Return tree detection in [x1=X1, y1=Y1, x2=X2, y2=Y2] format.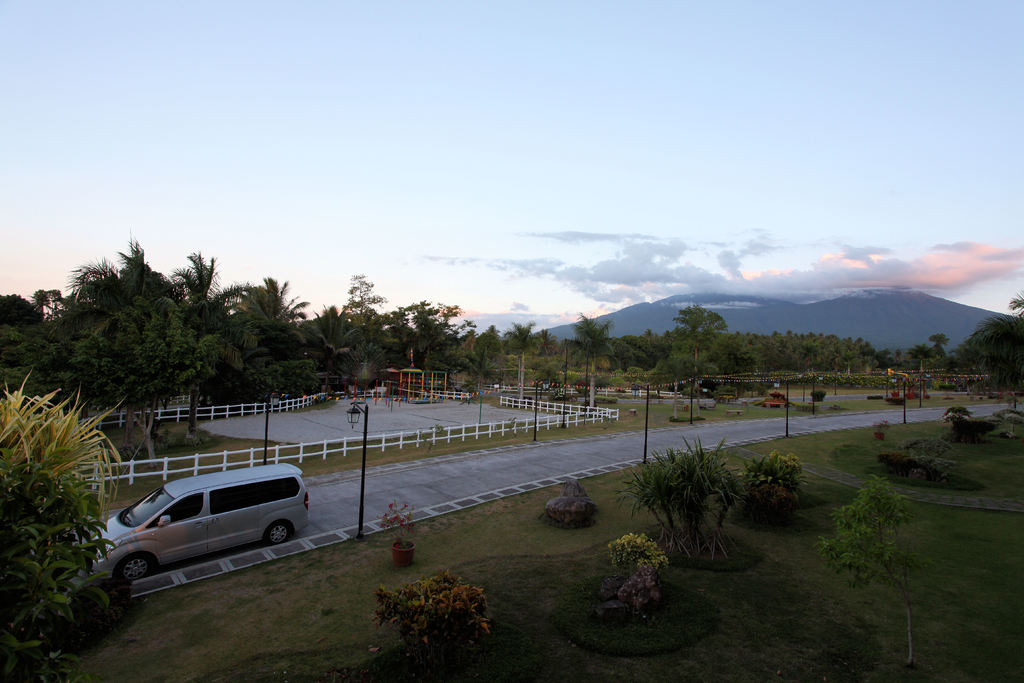
[x1=908, y1=437, x2=951, y2=465].
